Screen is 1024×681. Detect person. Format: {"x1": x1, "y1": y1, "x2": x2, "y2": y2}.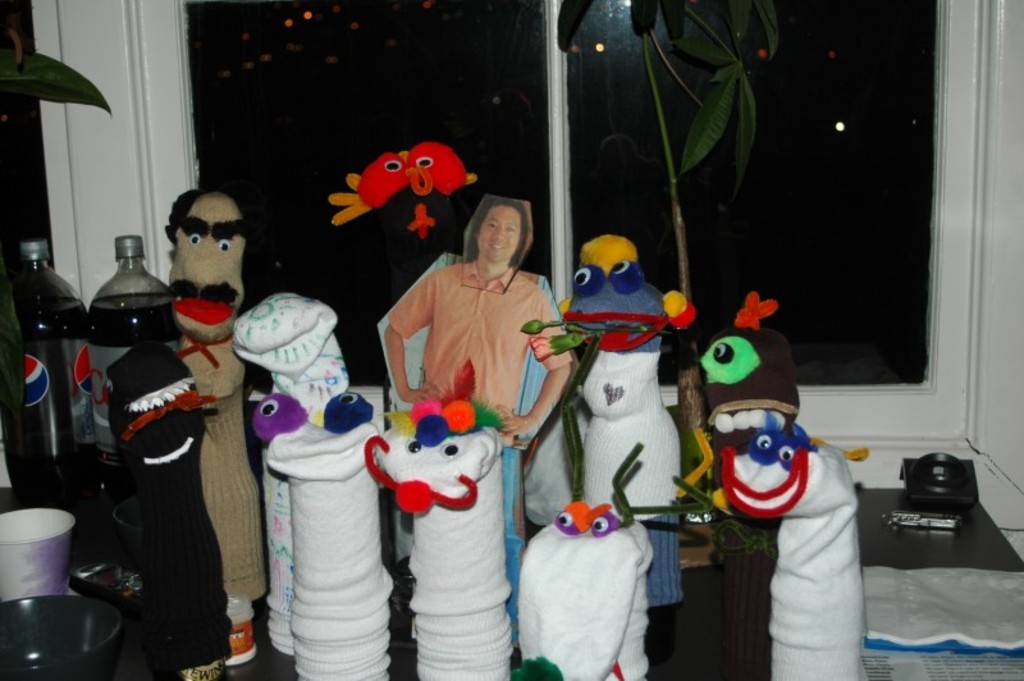
{"x1": 156, "y1": 186, "x2": 276, "y2": 661}.
